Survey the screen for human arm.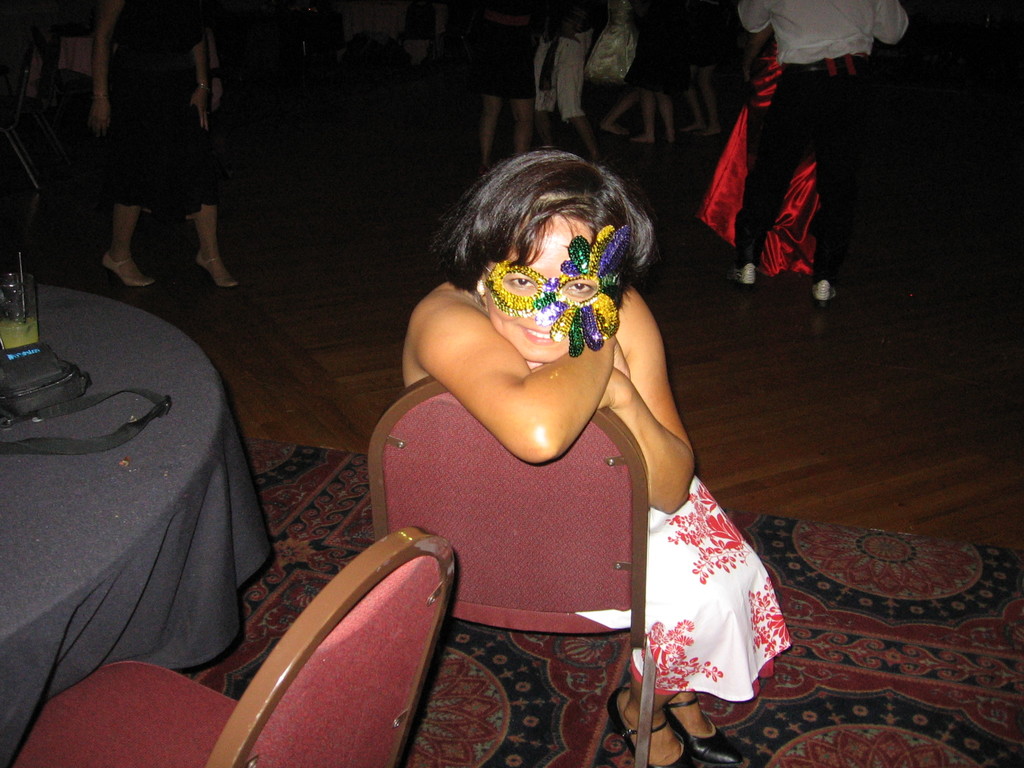
Survey found: {"left": 417, "top": 311, "right": 632, "bottom": 467}.
